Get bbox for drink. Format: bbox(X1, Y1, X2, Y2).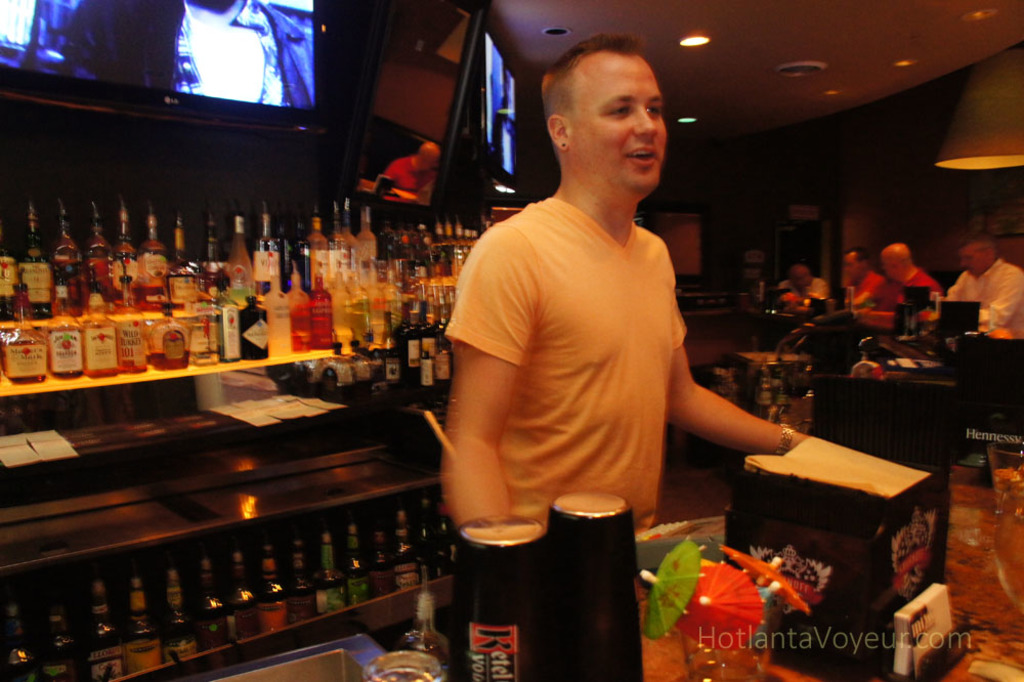
bbox(371, 542, 398, 595).
